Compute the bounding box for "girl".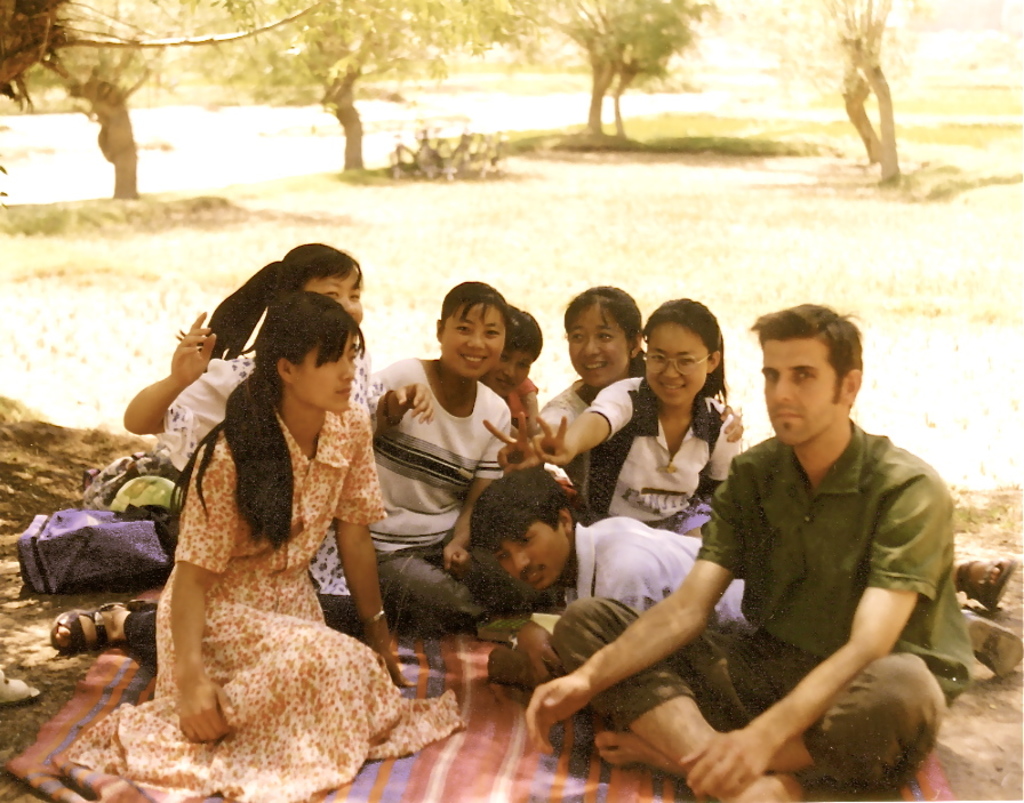
[left=528, top=297, right=747, bottom=535].
